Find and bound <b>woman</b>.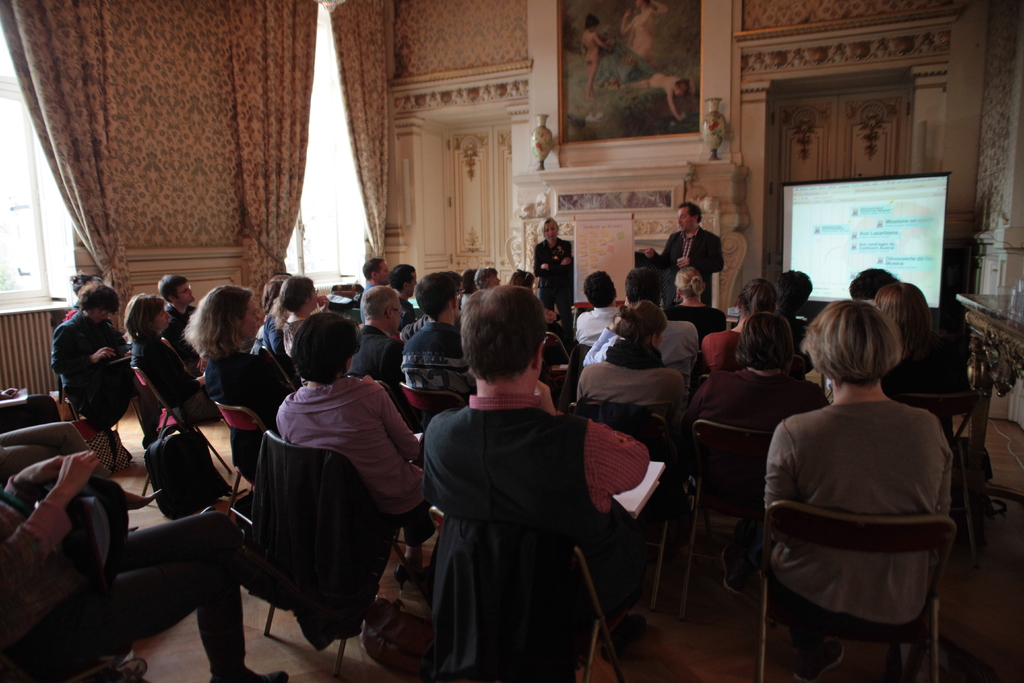
Bound: <bbox>270, 313, 422, 582</bbox>.
